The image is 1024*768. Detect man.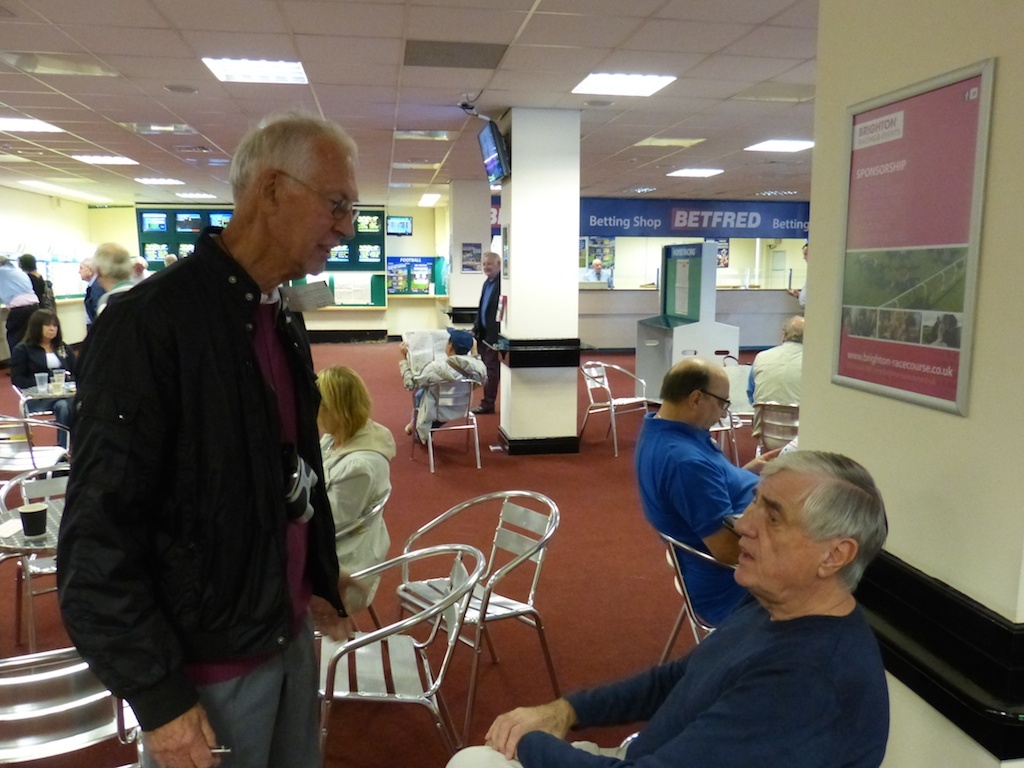
Detection: pyautogui.locateOnScreen(476, 251, 501, 410).
